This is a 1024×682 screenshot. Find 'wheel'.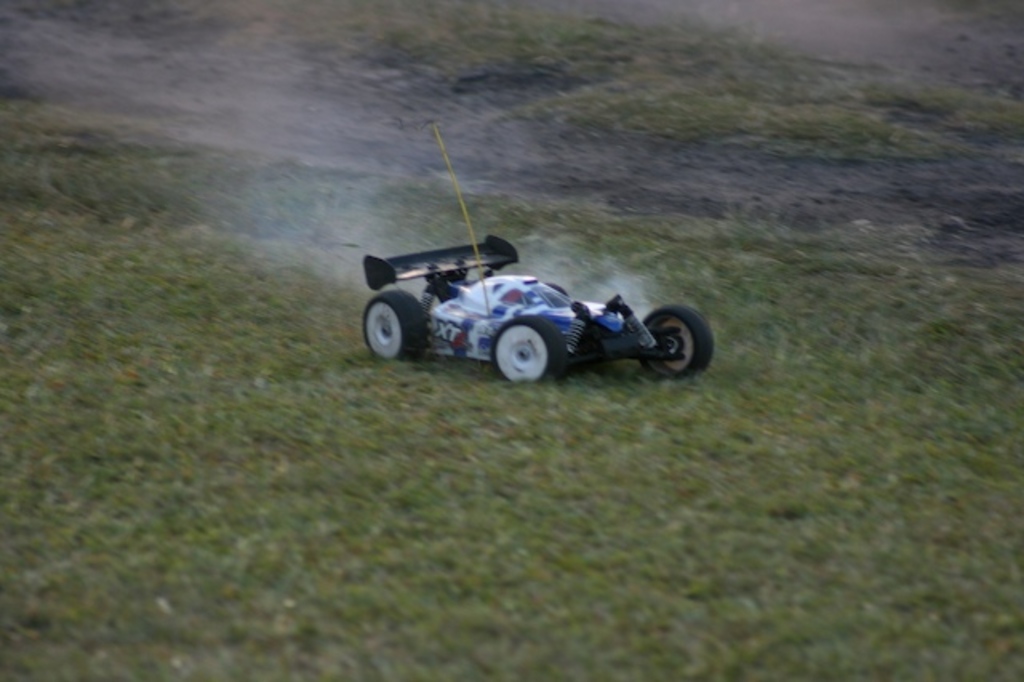
Bounding box: {"left": 480, "top": 319, "right": 571, "bottom": 376}.
